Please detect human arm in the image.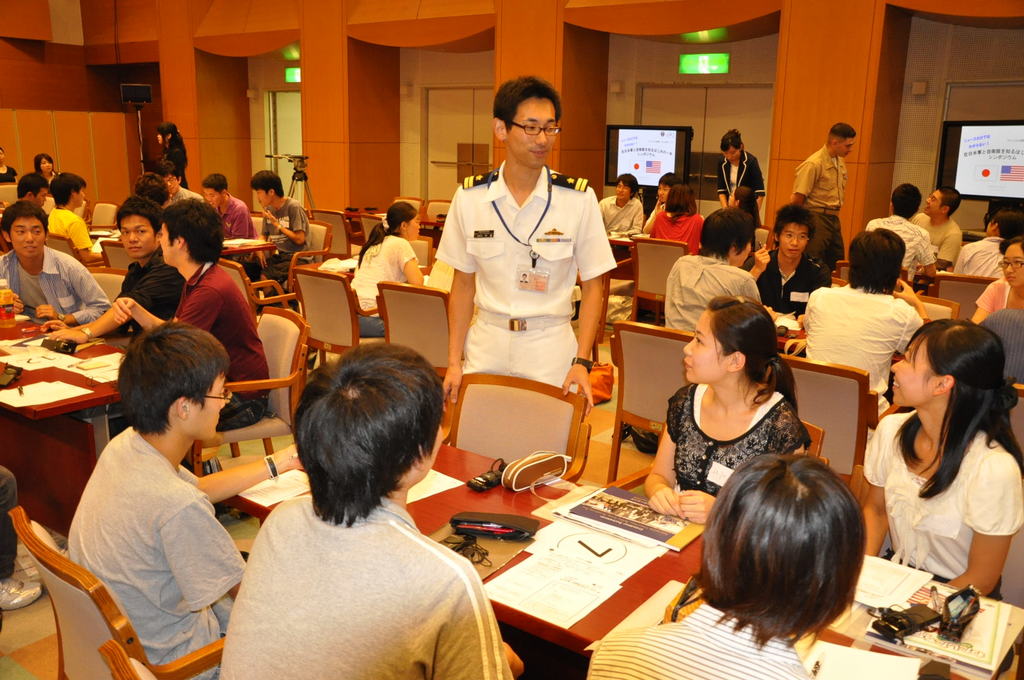
box=[628, 203, 642, 234].
